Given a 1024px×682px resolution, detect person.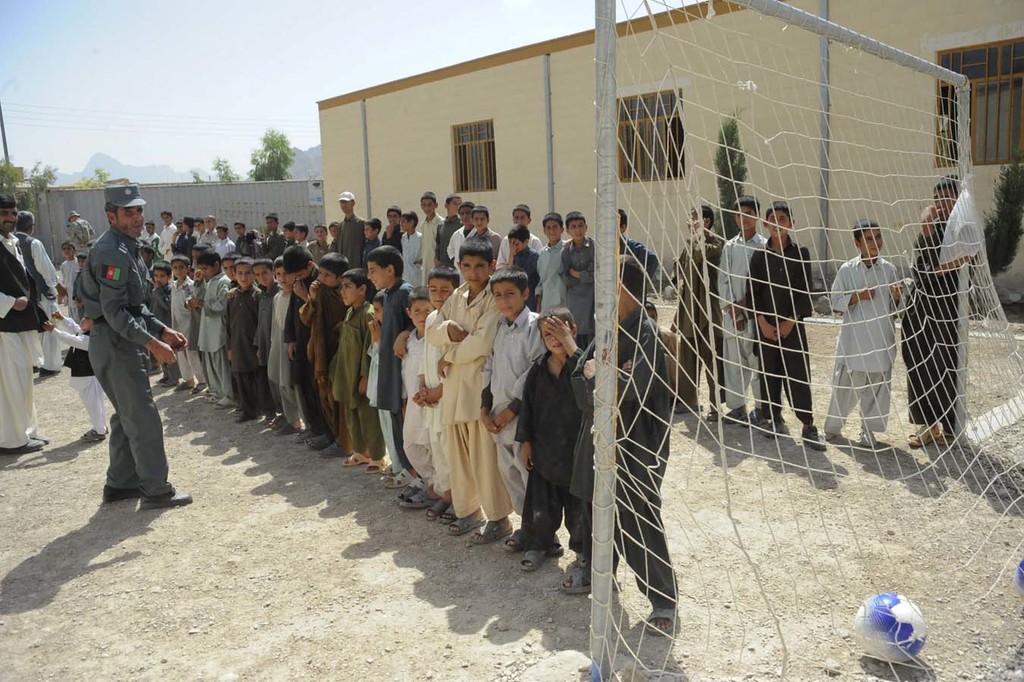
14 210 68 361.
